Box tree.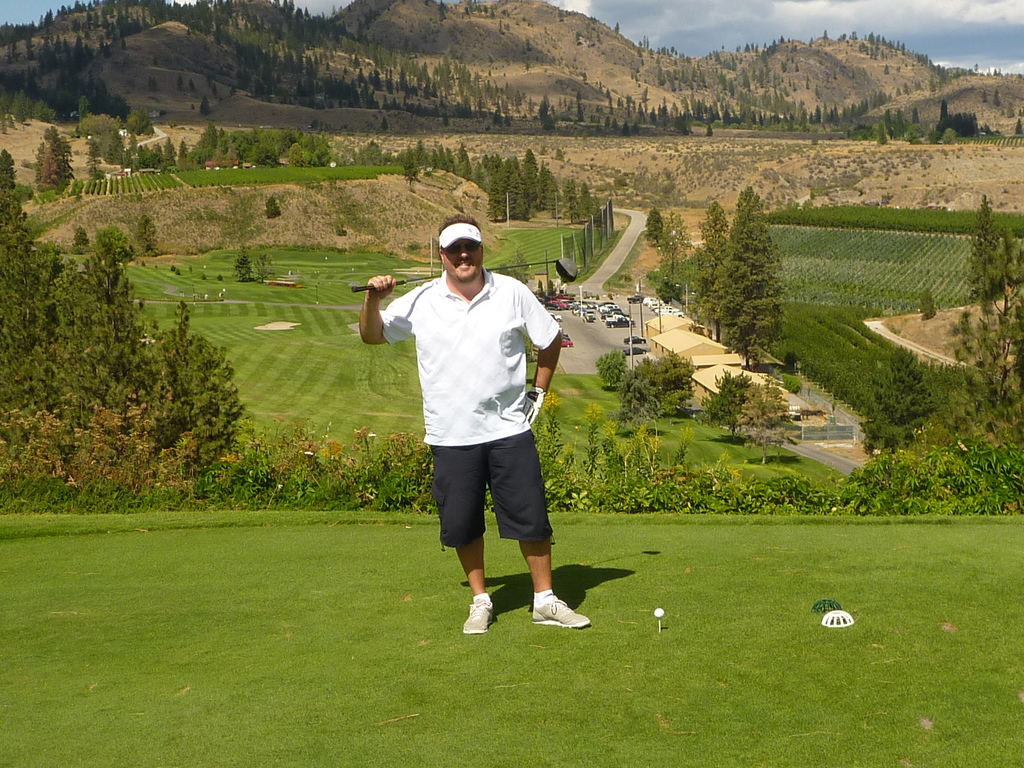
bbox=(897, 109, 908, 139).
